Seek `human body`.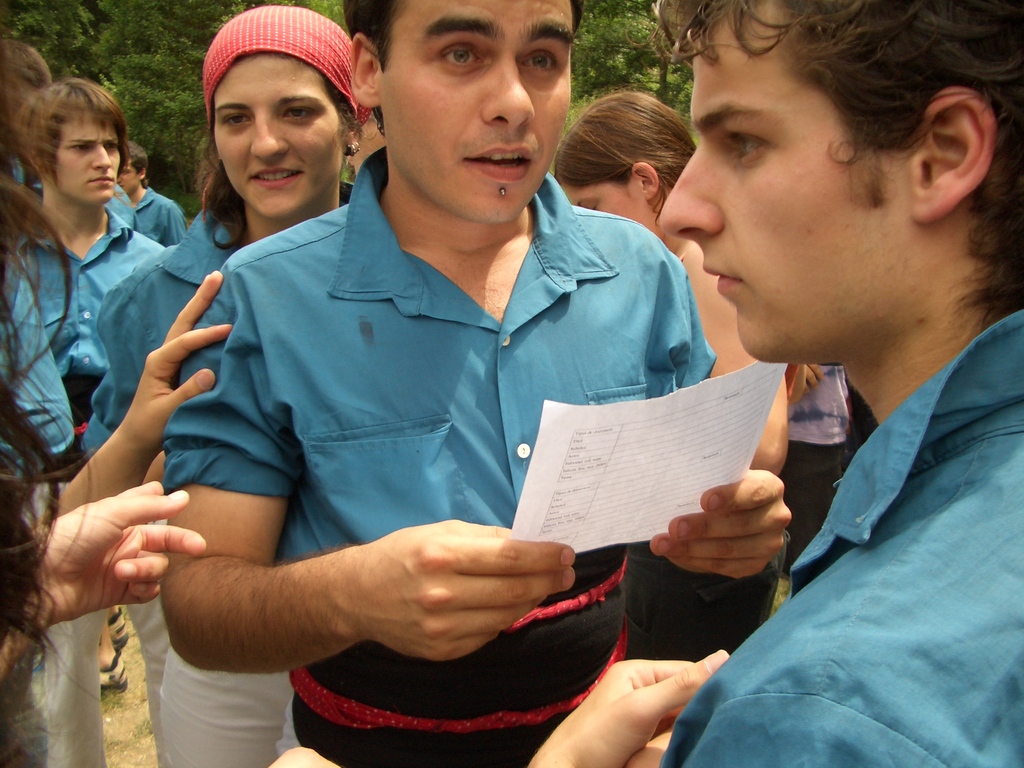
[153, 0, 722, 767].
